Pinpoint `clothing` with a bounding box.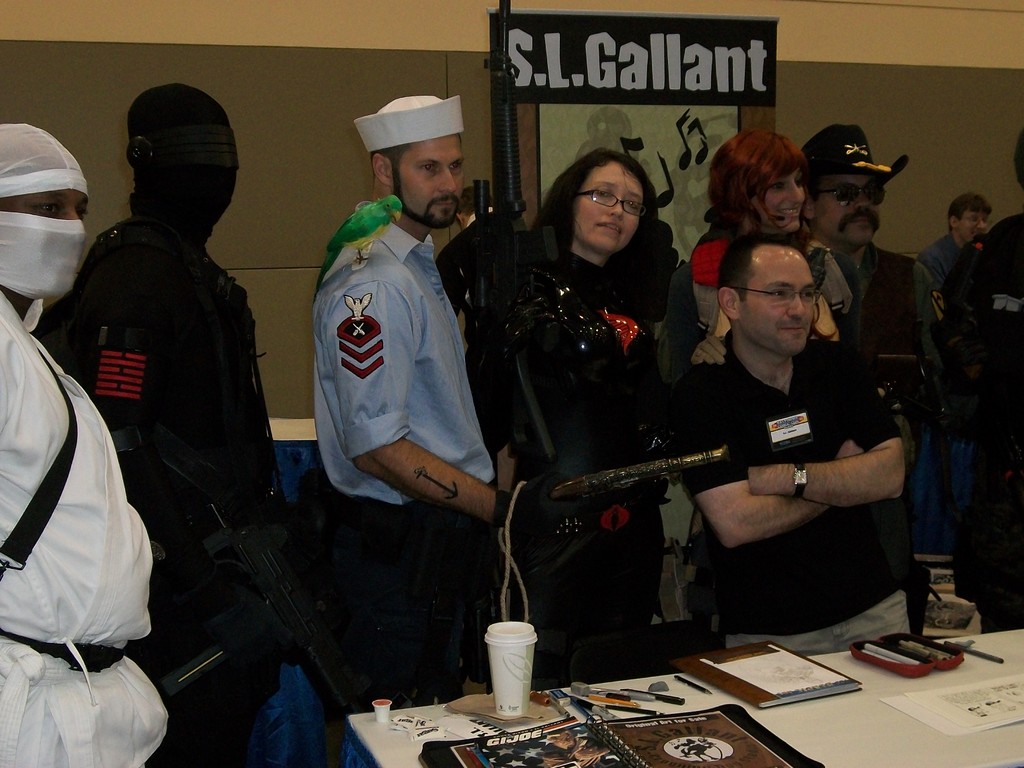
[x1=920, y1=236, x2=959, y2=284].
